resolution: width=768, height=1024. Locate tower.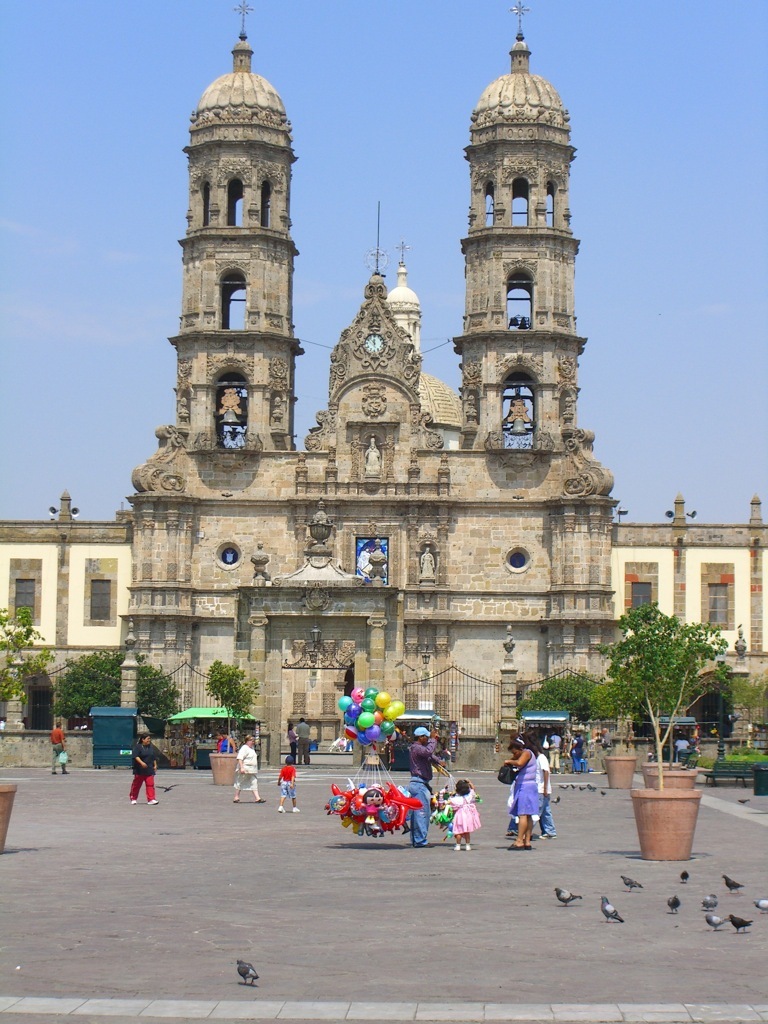
<region>467, 42, 580, 443</region>.
